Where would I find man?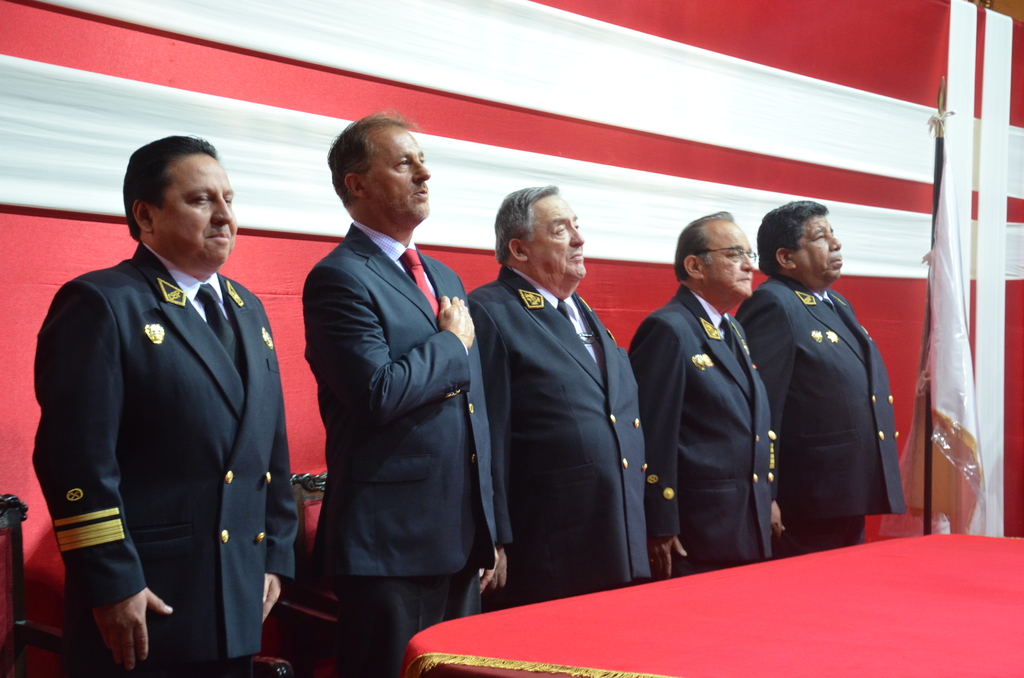
At (x1=732, y1=197, x2=902, y2=567).
